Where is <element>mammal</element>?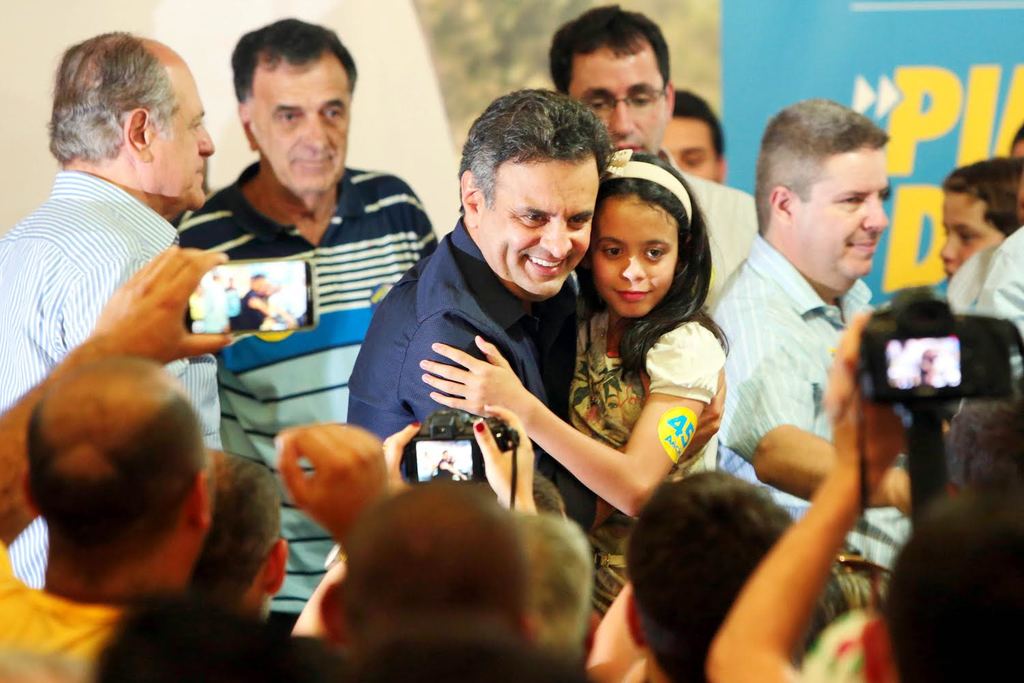
{"left": 184, "top": 424, "right": 390, "bottom": 629}.
